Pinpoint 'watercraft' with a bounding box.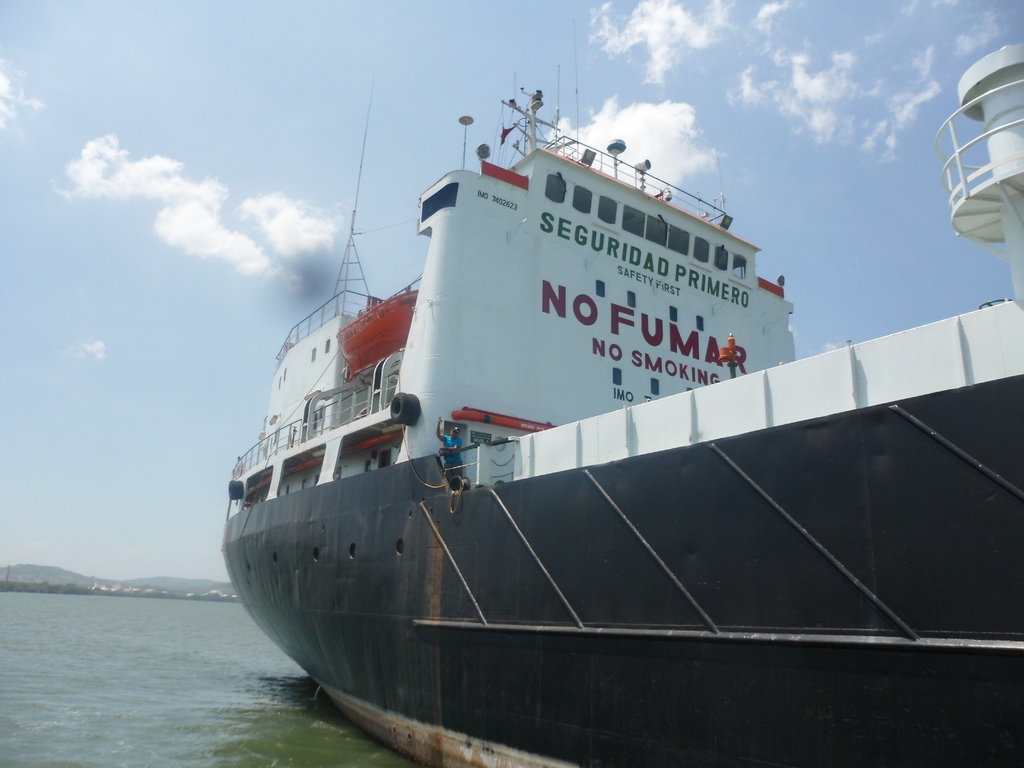
x1=215, y1=54, x2=948, y2=748.
